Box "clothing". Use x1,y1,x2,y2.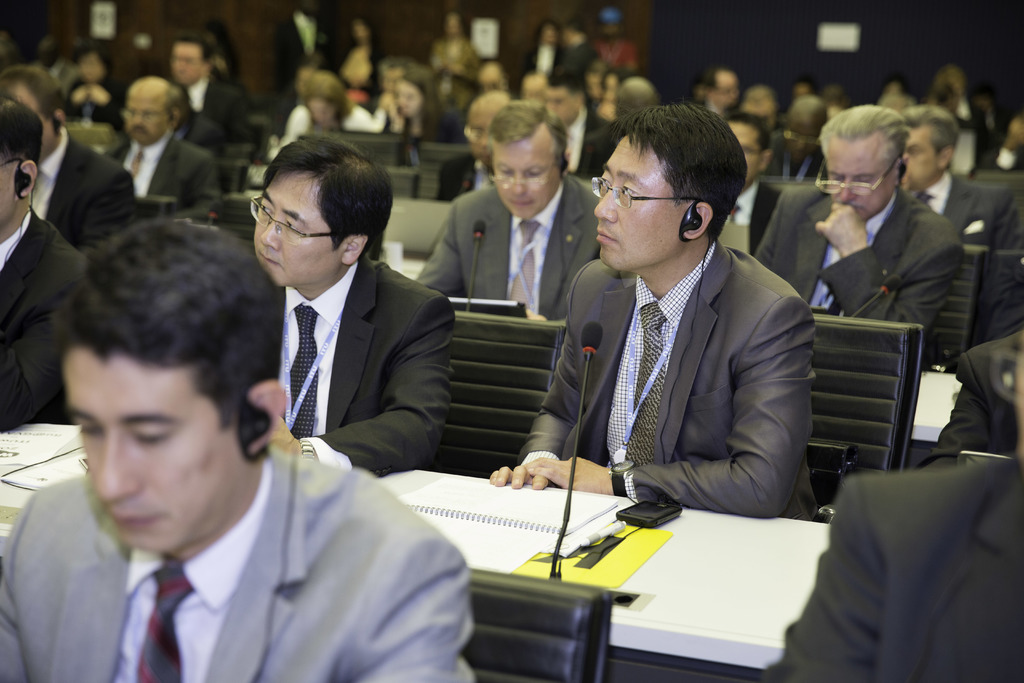
0,220,80,440.
